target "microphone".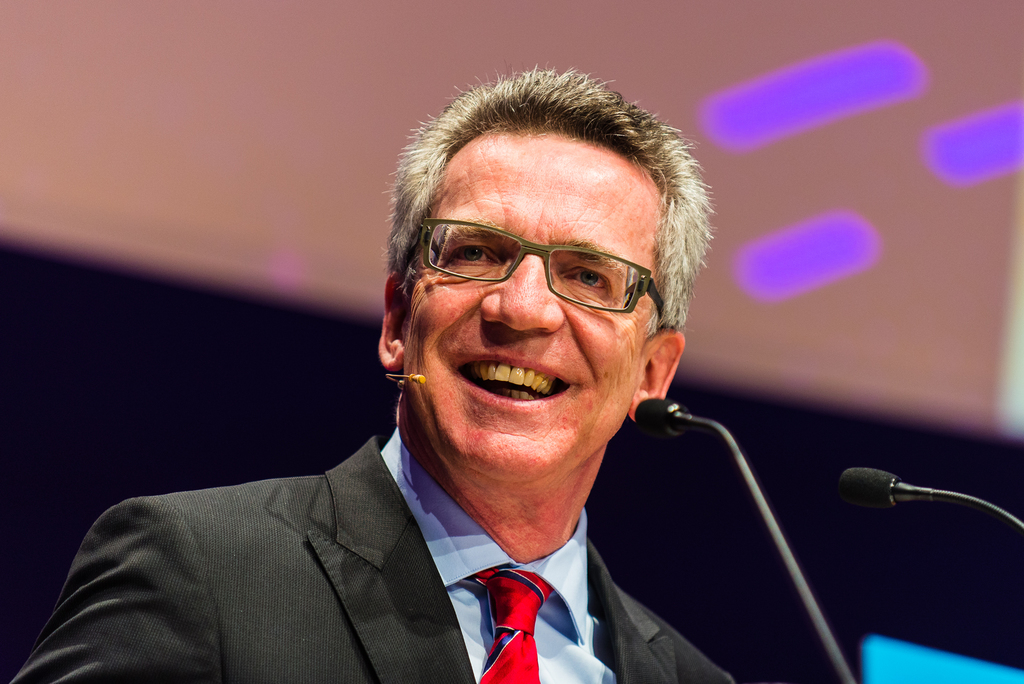
Target region: select_region(827, 471, 1004, 559).
